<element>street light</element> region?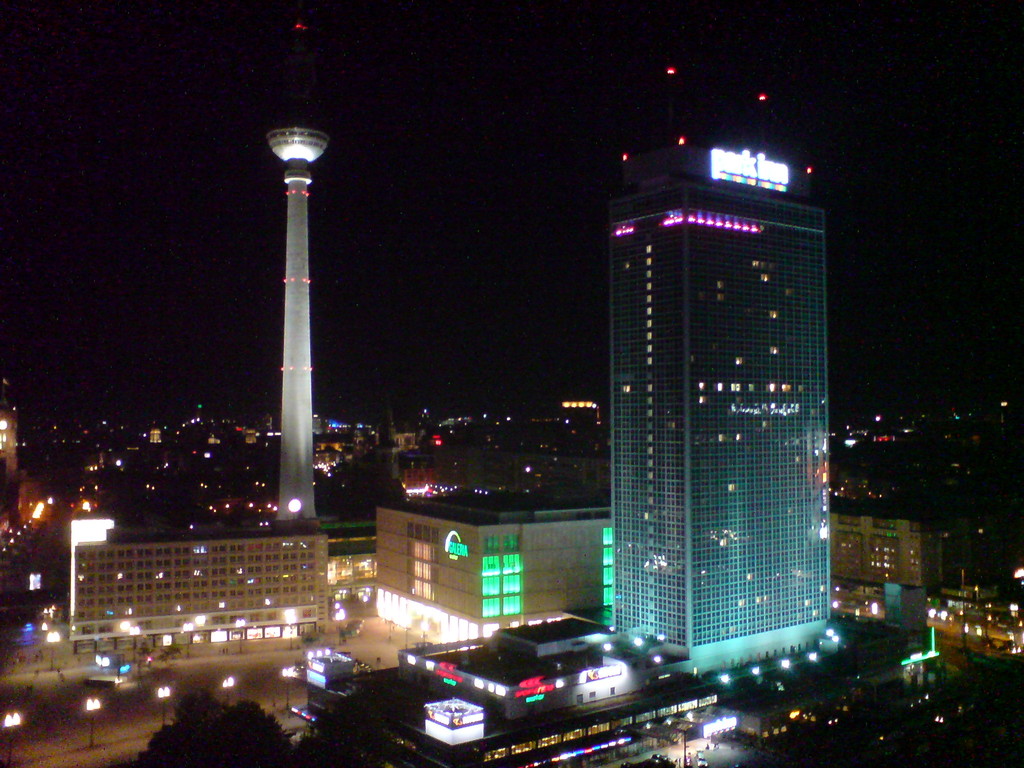
82, 695, 104, 750
